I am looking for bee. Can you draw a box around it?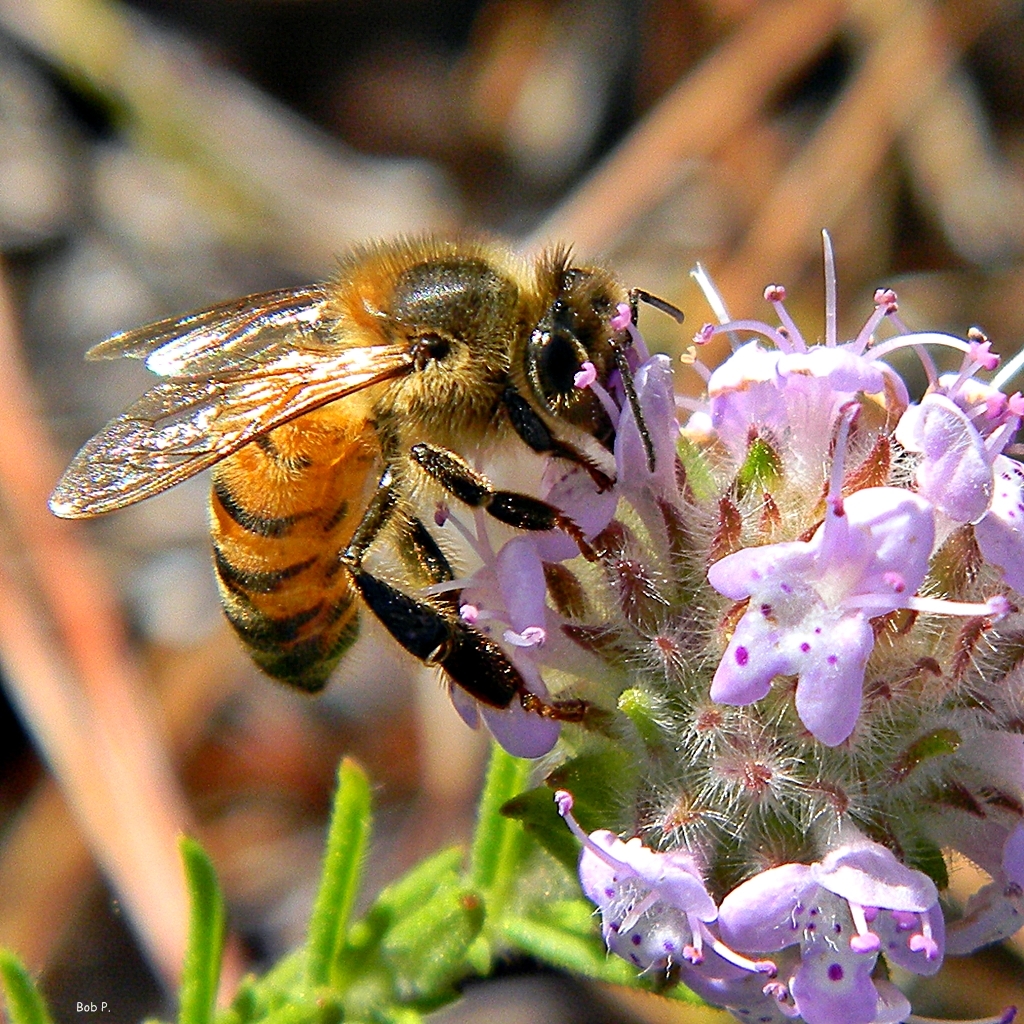
Sure, the bounding box is BBox(53, 214, 681, 727).
